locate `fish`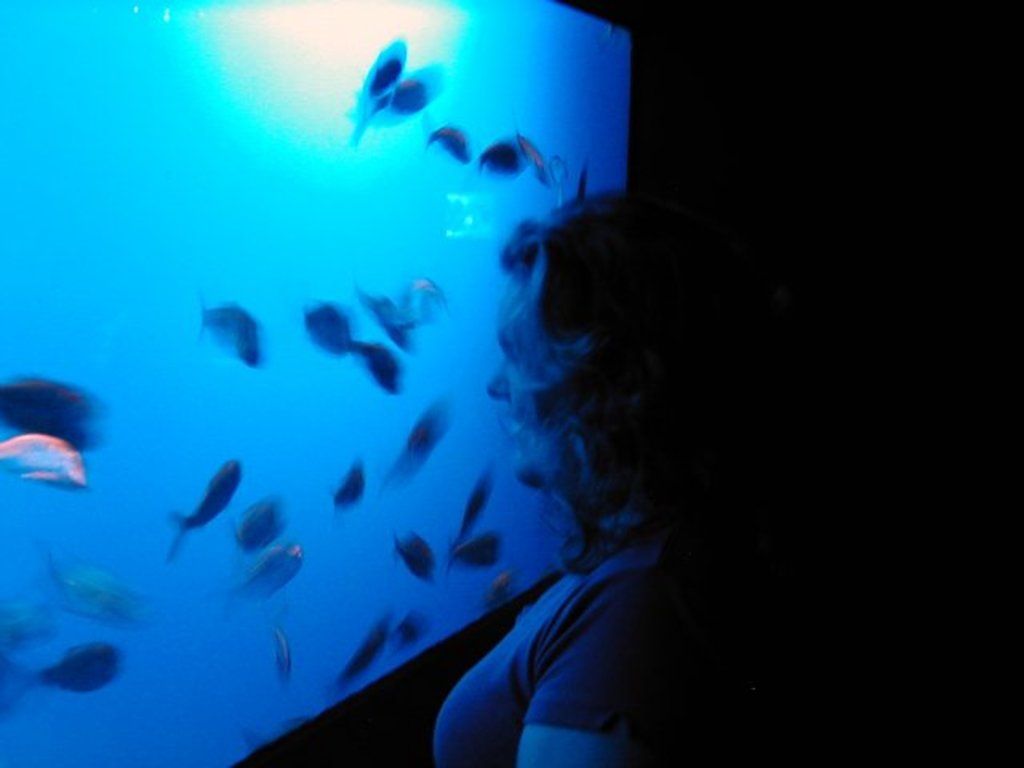
<box>501,218,539,275</box>
